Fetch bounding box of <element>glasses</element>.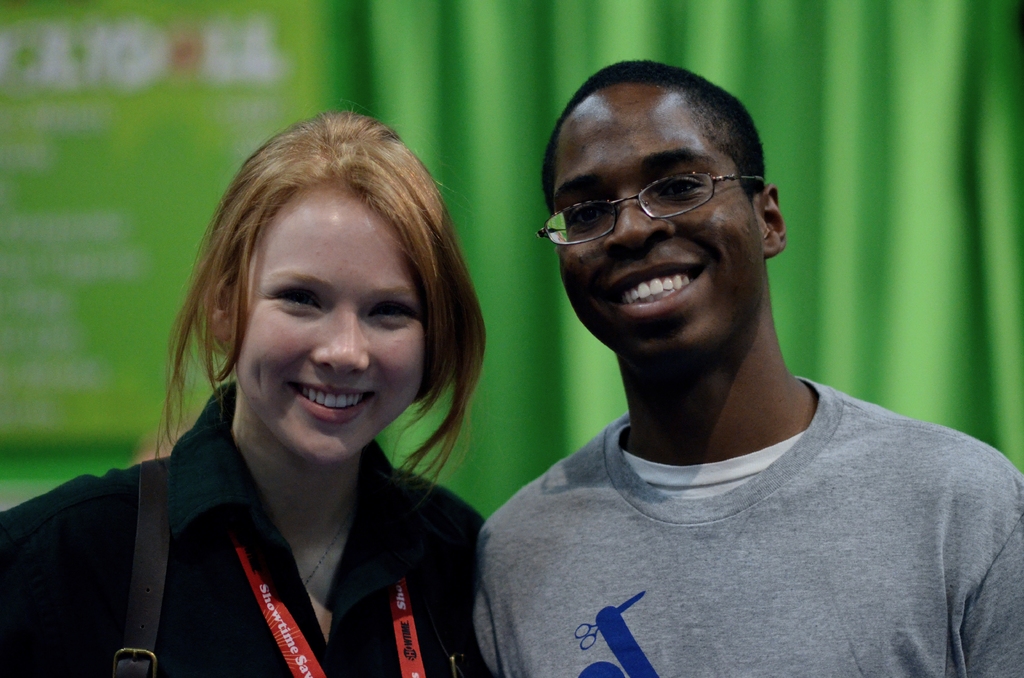
Bbox: [x1=535, y1=170, x2=765, y2=246].
